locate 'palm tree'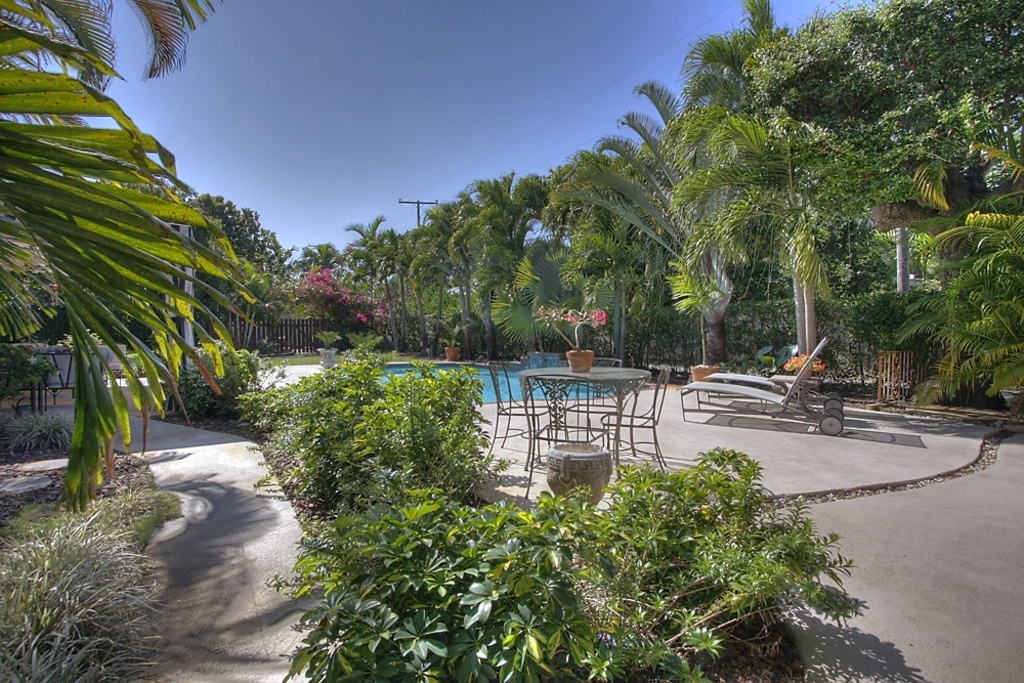
515,172,592,296
